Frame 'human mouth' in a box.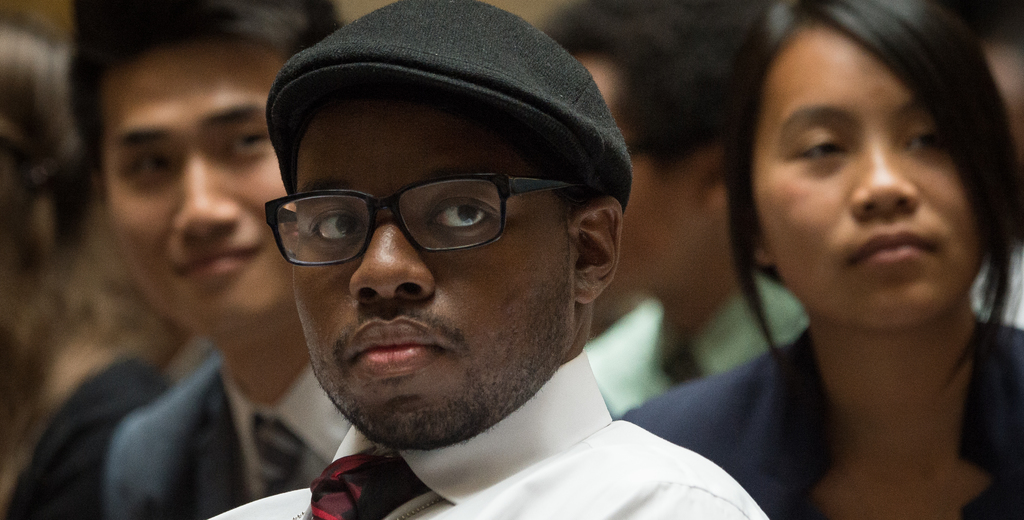
pyautogui.locateOnScreen(840, 215, 941, 275).
